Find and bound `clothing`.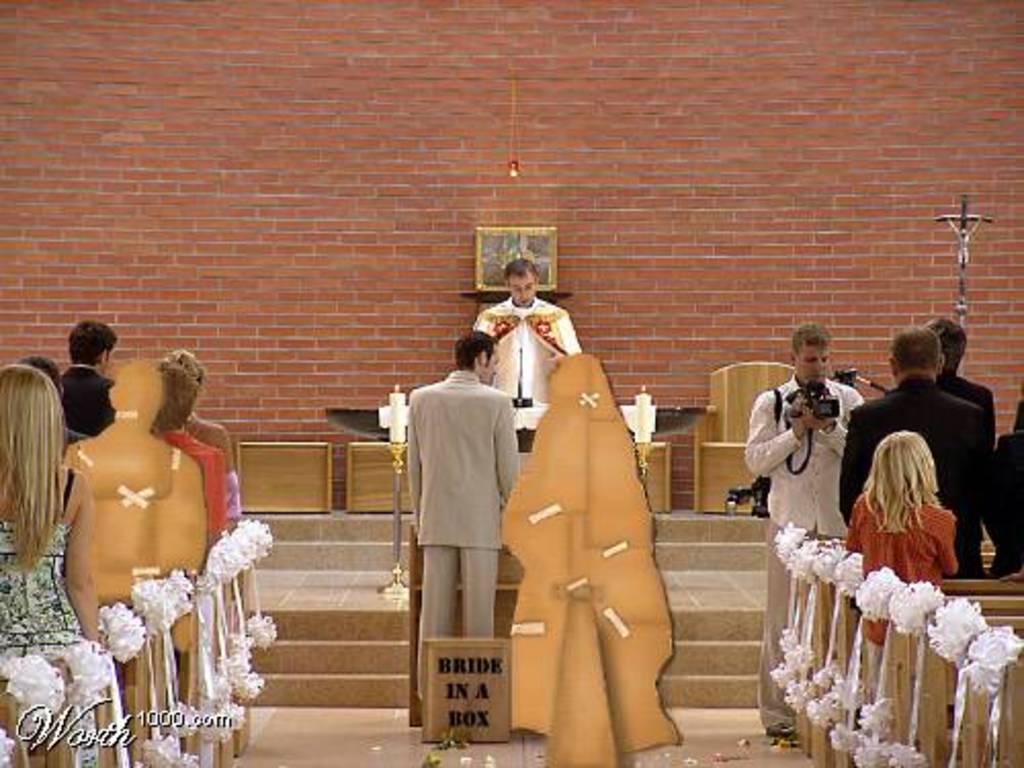
Bound: {"left": 983, "top": 406, "right": 1022, "bottom": 582}.
